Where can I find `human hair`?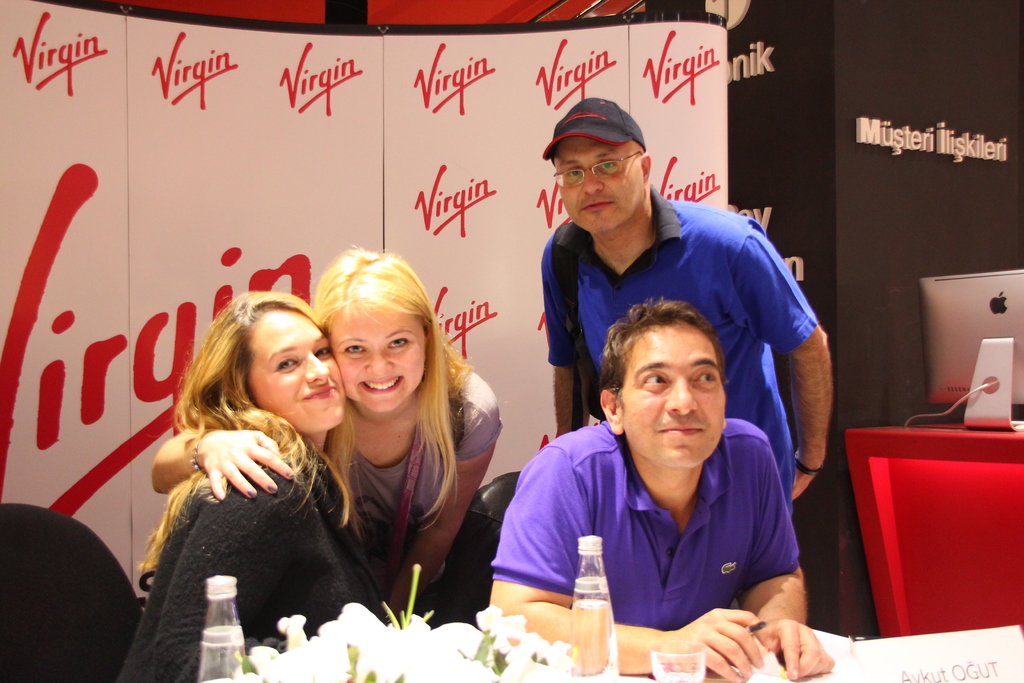
You can find it at x1=600 y1=293 x2=725 y2=393.
